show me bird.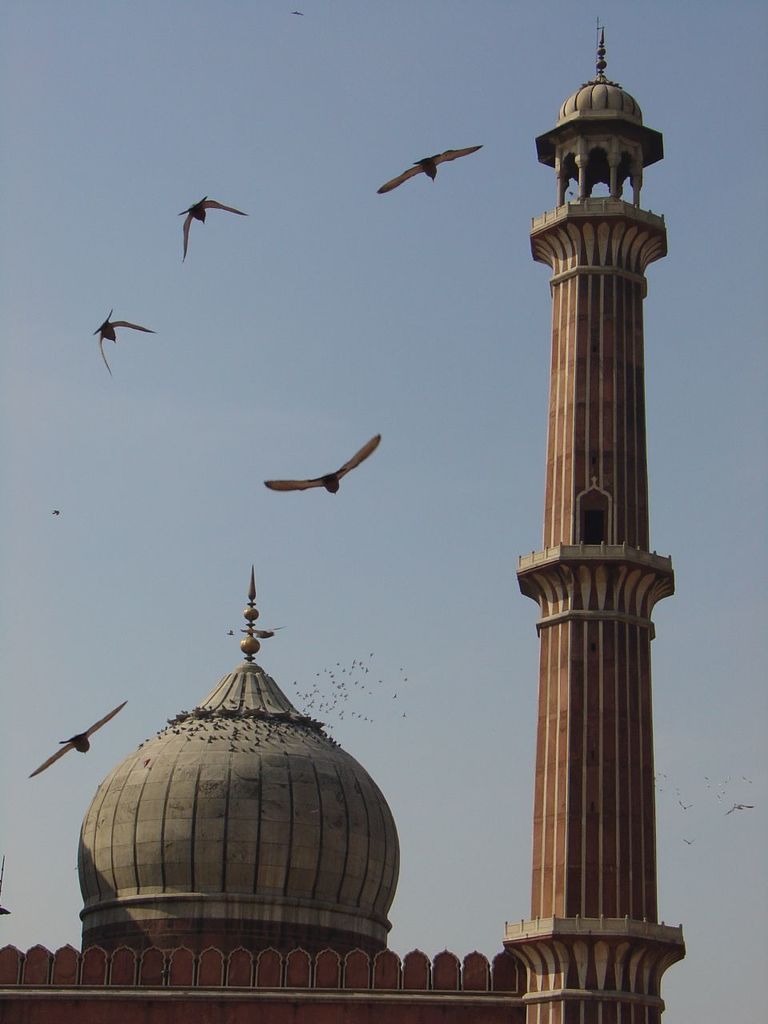
bird is here: 25 702 129 782.
